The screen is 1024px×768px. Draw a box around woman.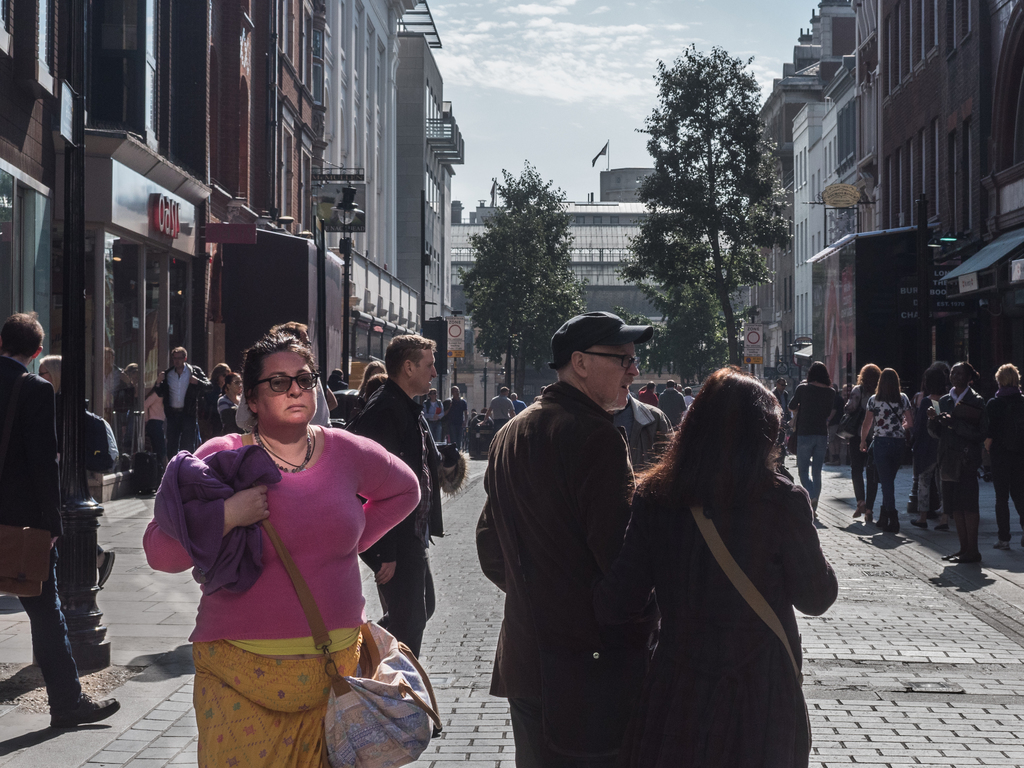
218, 372, 251, 438.
